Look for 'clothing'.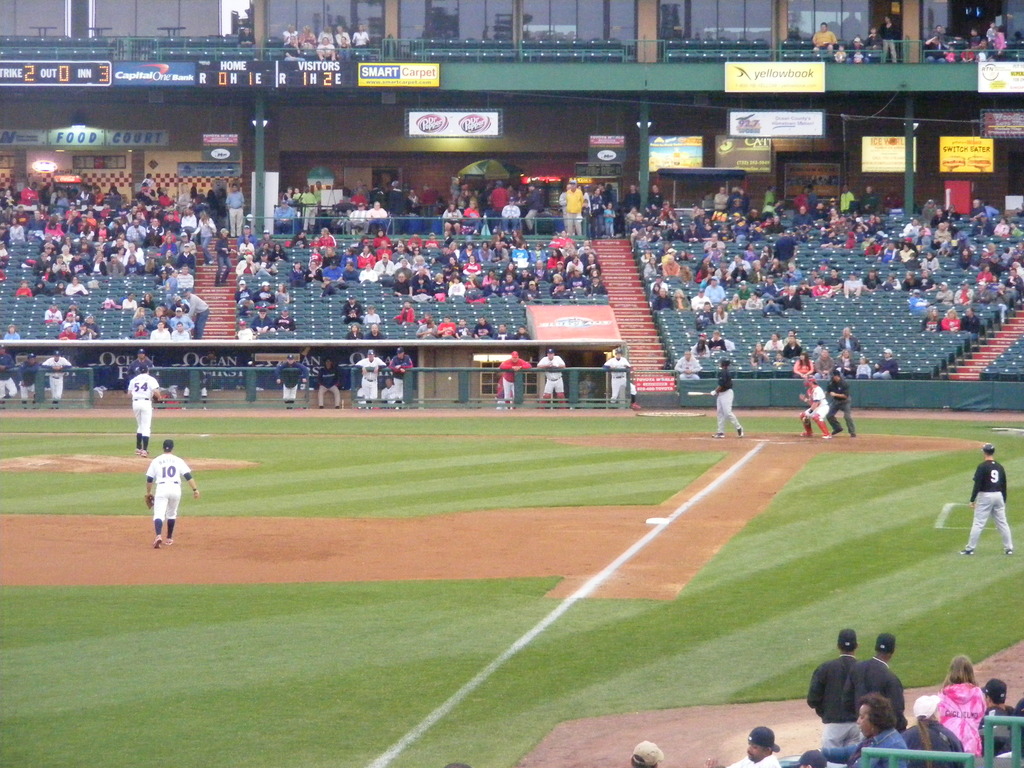
Found: pyautogui.locateOnScreen(765, 346, 782, 349).
